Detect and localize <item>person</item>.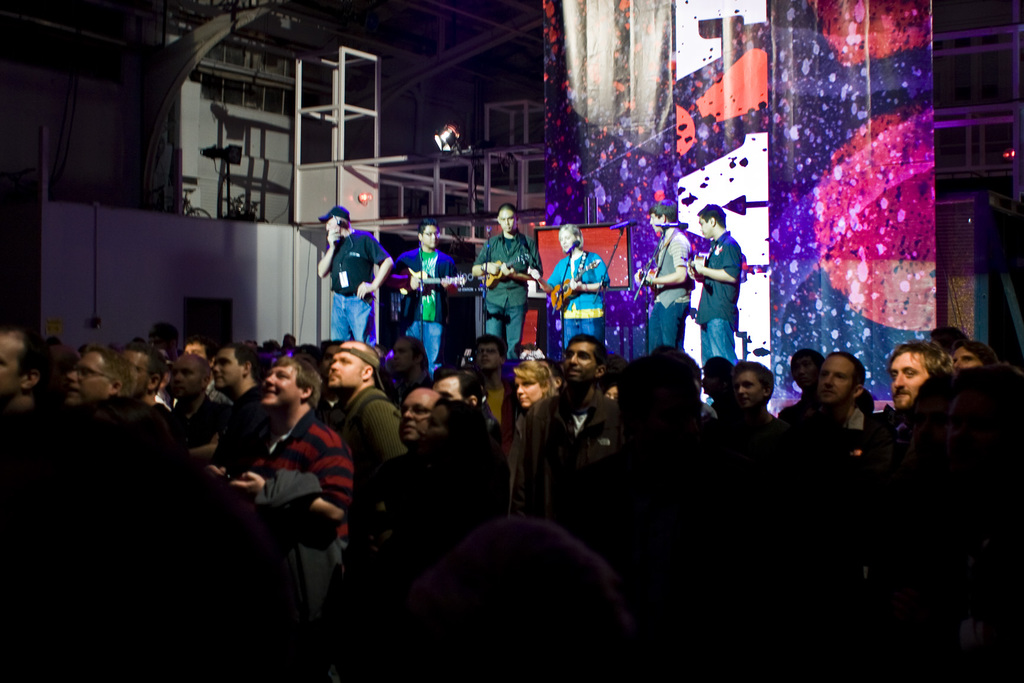
Localized at [left=721, top=356, right=792, bottom=460].
